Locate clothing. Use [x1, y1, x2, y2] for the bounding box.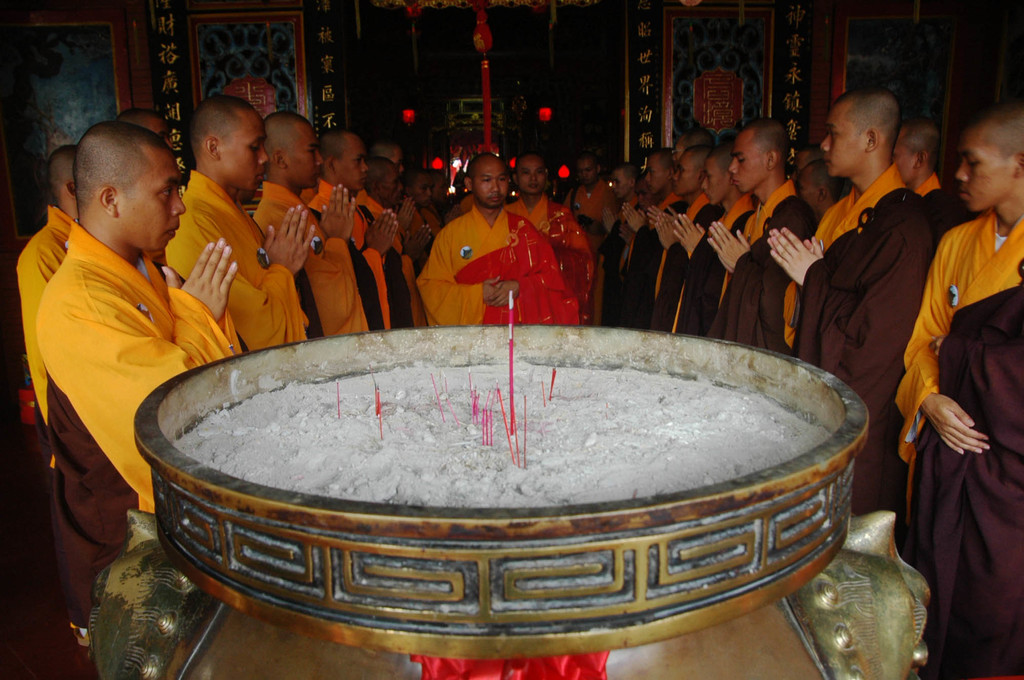
[609, 206, 657, 309].
